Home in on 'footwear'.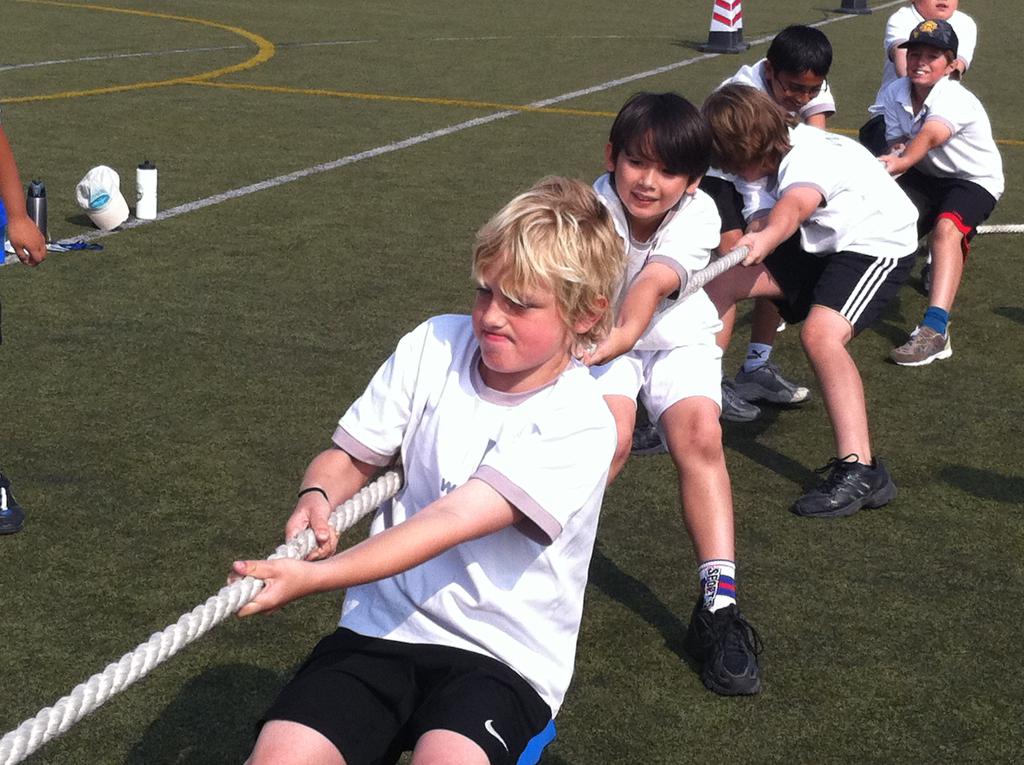
Homed in at [left=724, top=375, right=765, bottom=421].
